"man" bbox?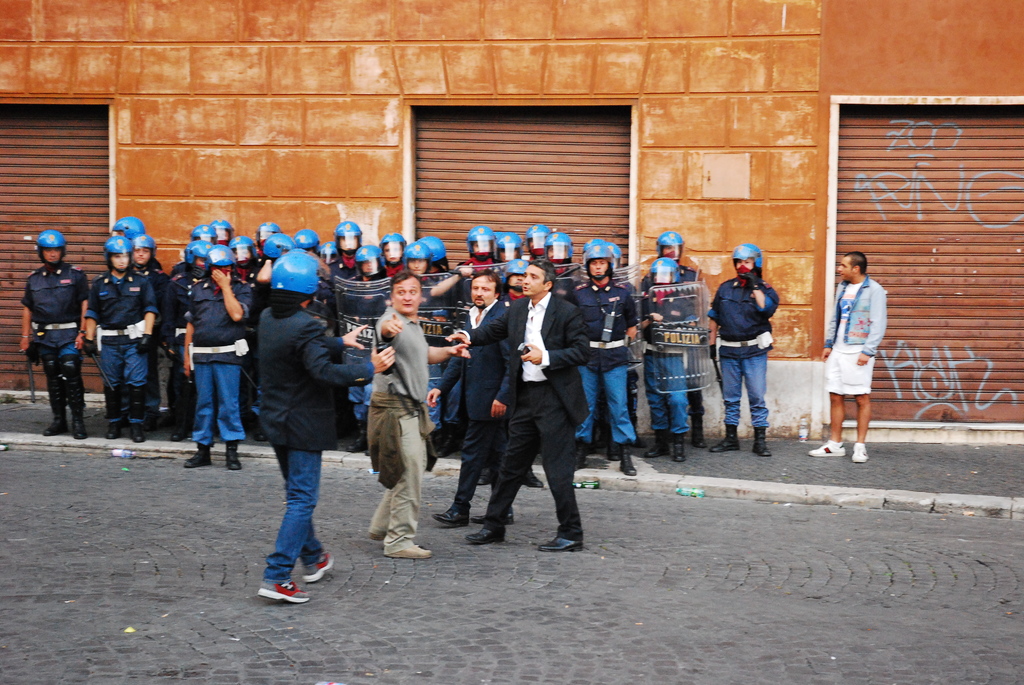
[x1=232, y1=256, x2=358, y2=610]
